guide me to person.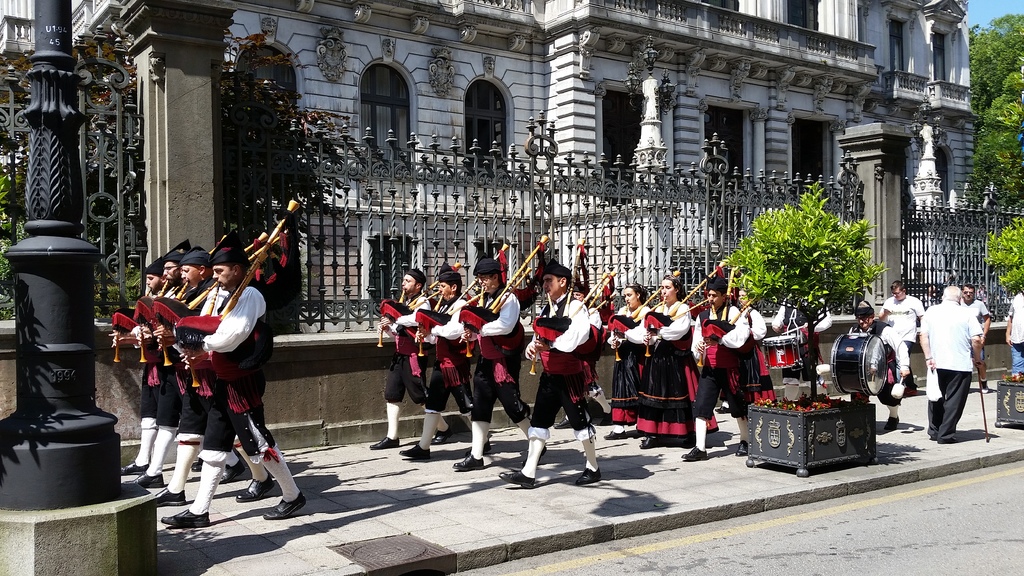
Guidance: left=164, top=243, right=307, bottom=520.
